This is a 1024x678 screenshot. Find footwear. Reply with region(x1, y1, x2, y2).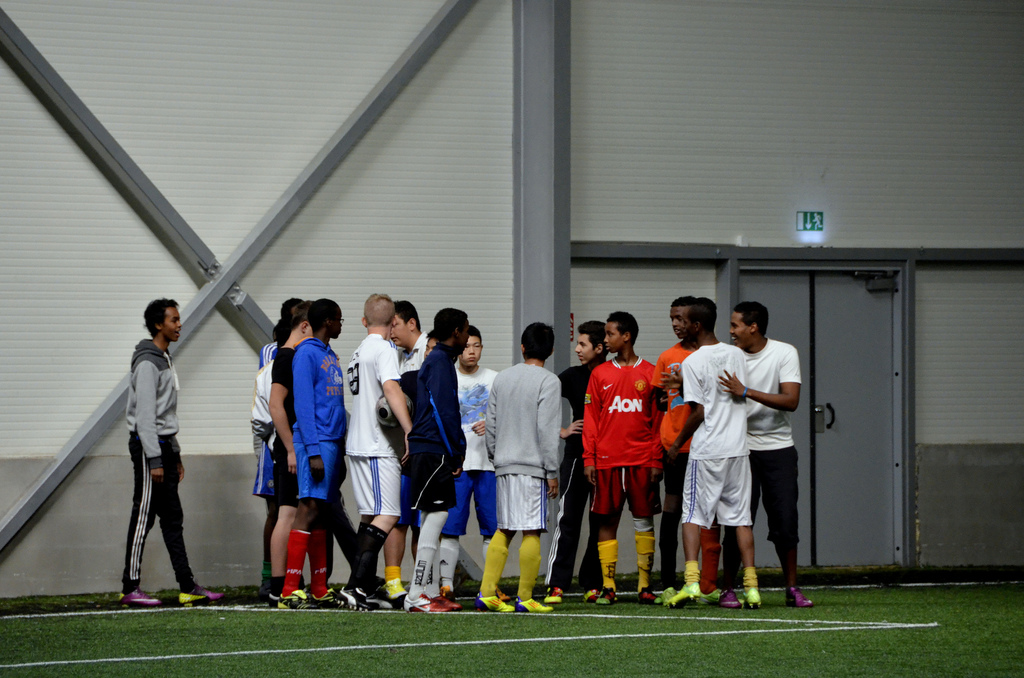
region(662, 586, 677, 601).
